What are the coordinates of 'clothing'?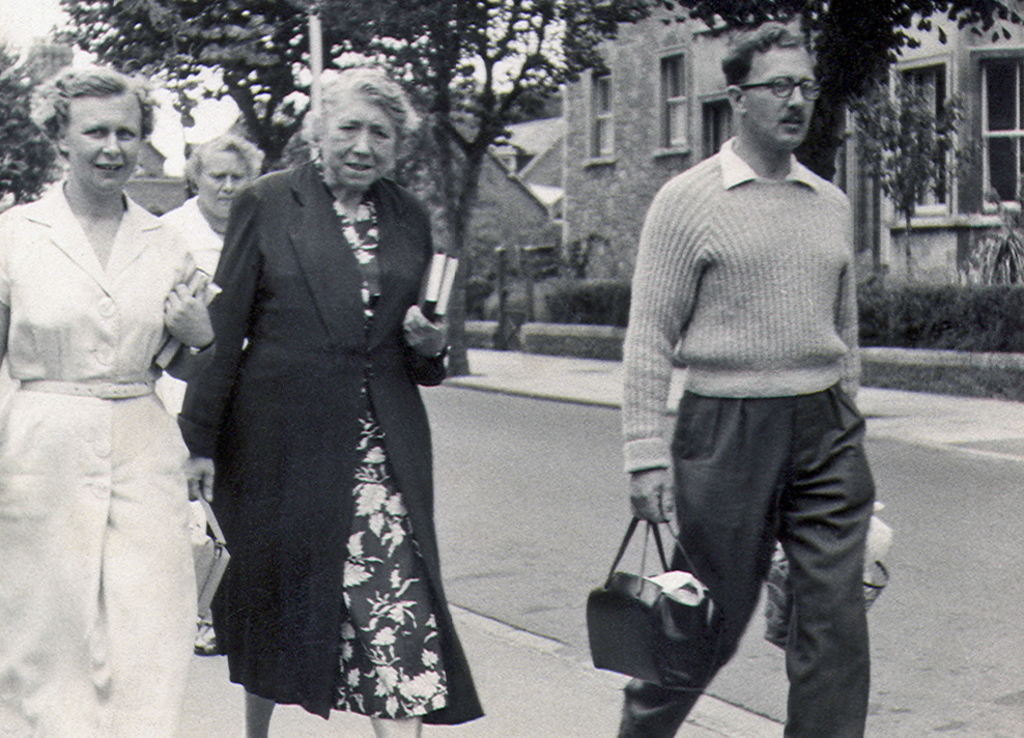
bbox=[0, 186, 189, 730].
